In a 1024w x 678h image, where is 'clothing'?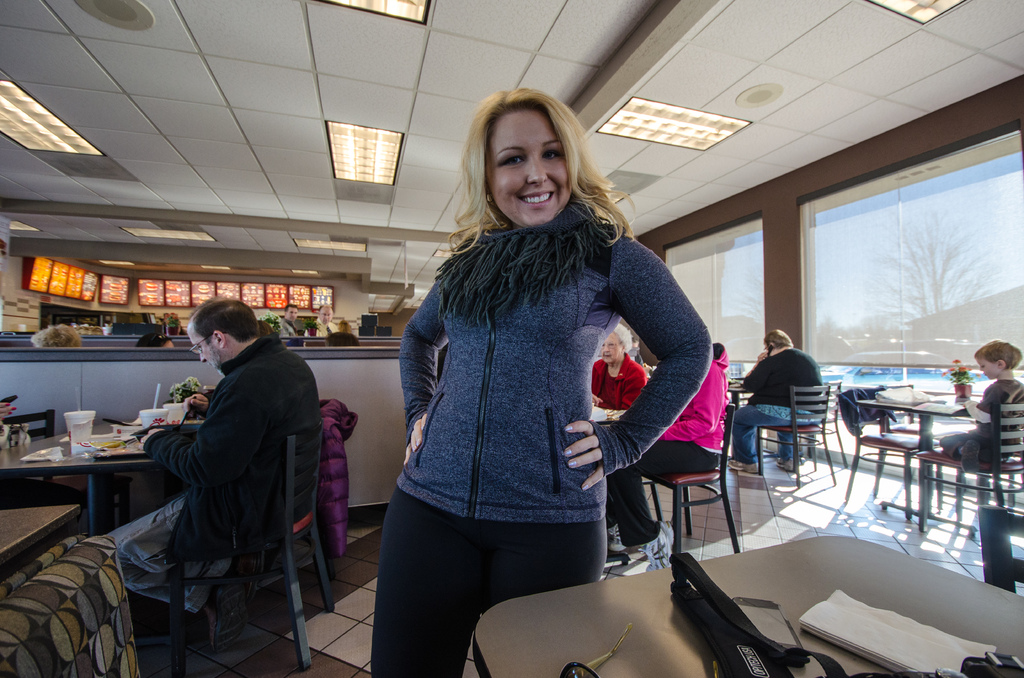
left=934, top=375, right=1023, bottom=467.
